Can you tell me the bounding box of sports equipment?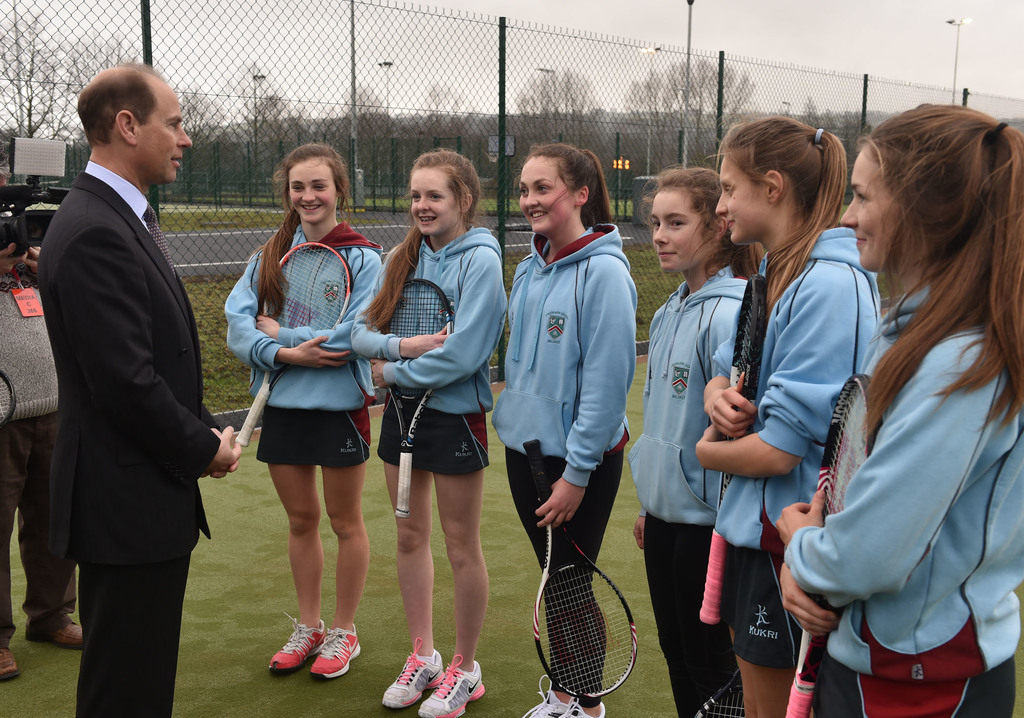
268 611 327 676.
